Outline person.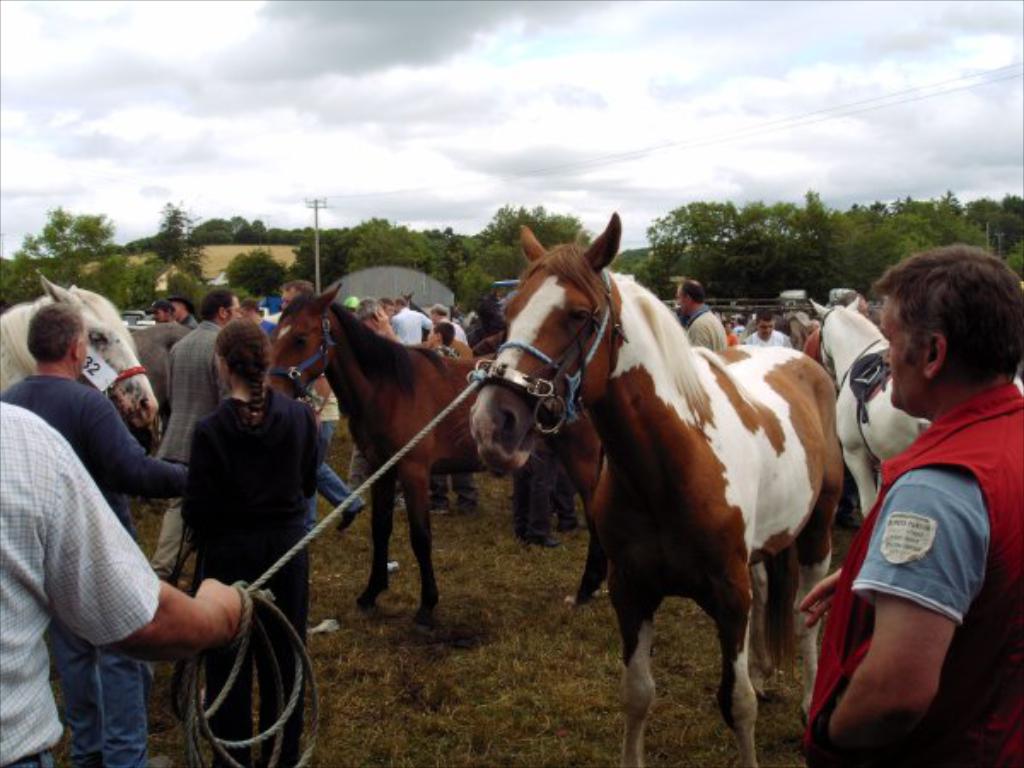
Outline: bbox=(142, 299, 179, 326).
